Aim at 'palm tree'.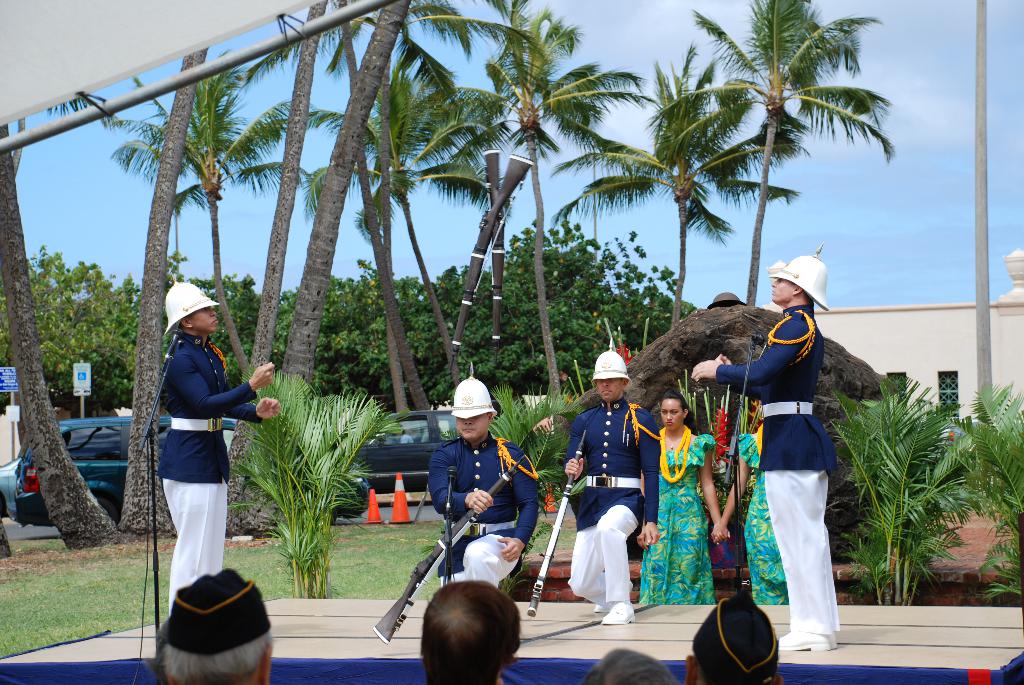
Aimed at 223:372:391:596.
